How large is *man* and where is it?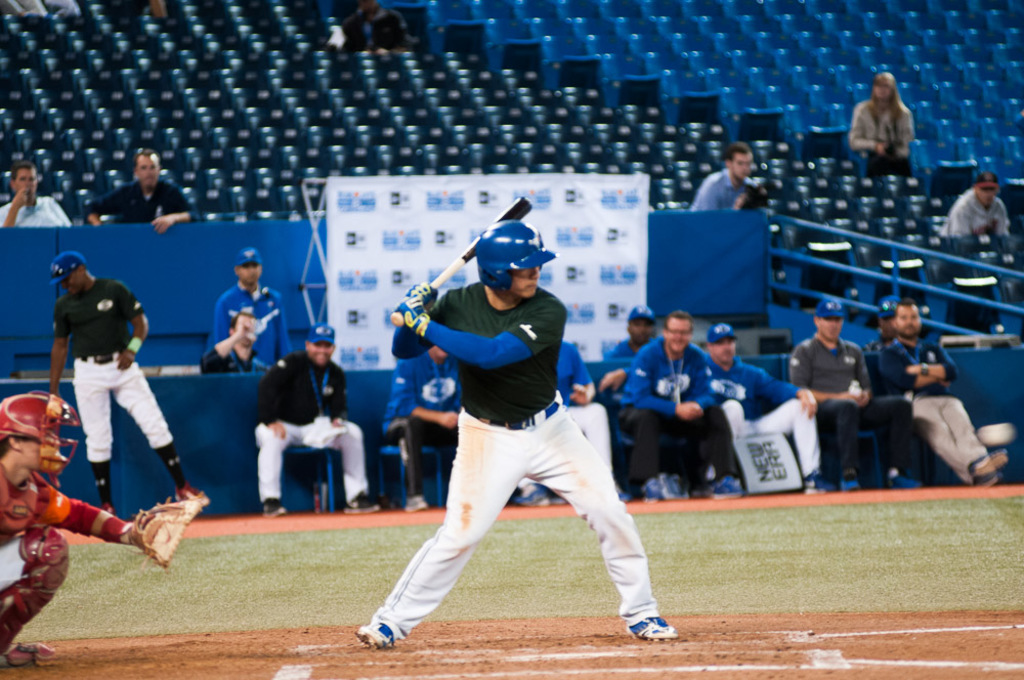
Bounding box: [left=859, top=303, right=895, bottom=350].
